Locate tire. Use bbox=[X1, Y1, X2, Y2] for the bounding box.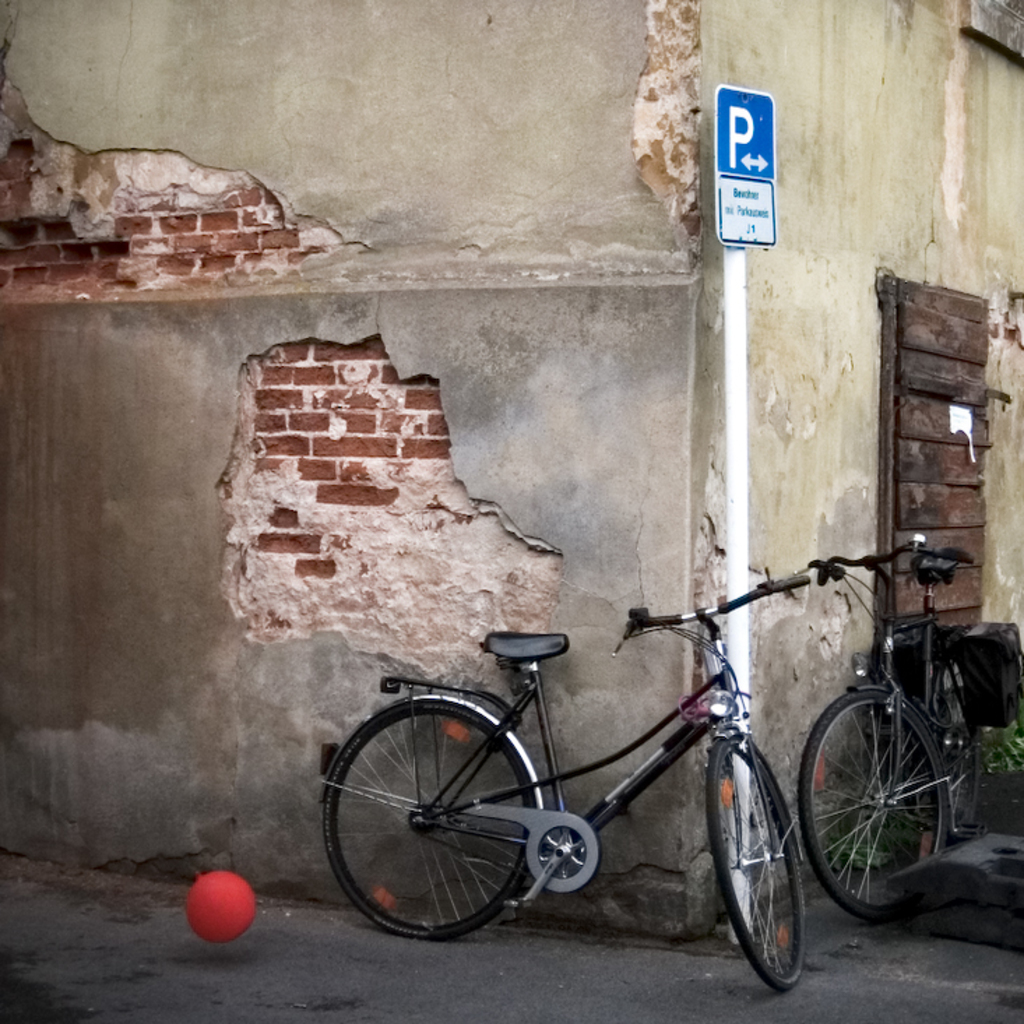
bbox=[951, 692, 989, 831].
